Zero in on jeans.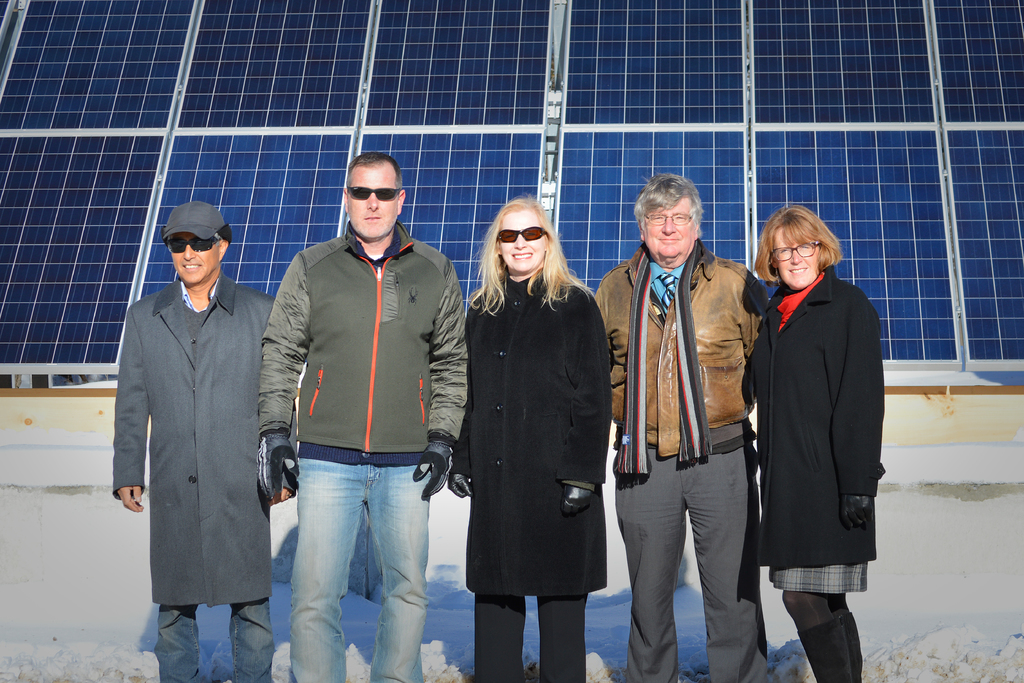
Zeroed in: detection(151, 604, 275, 682).
